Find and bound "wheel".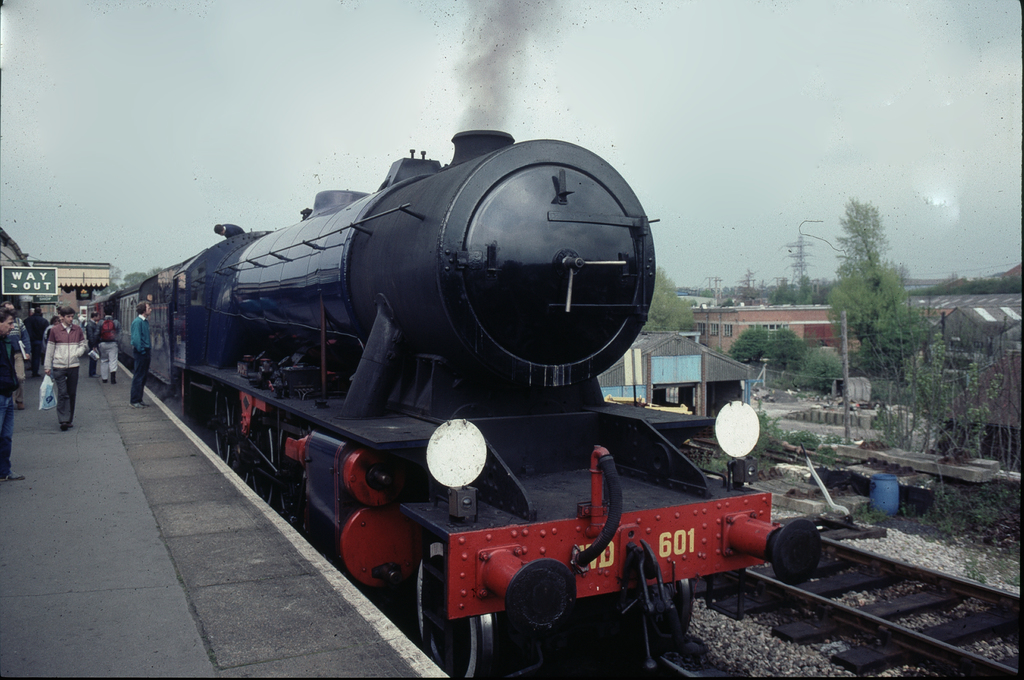
Bound: pyautogui.locateOnScreen(410, 557, 493, 679).
